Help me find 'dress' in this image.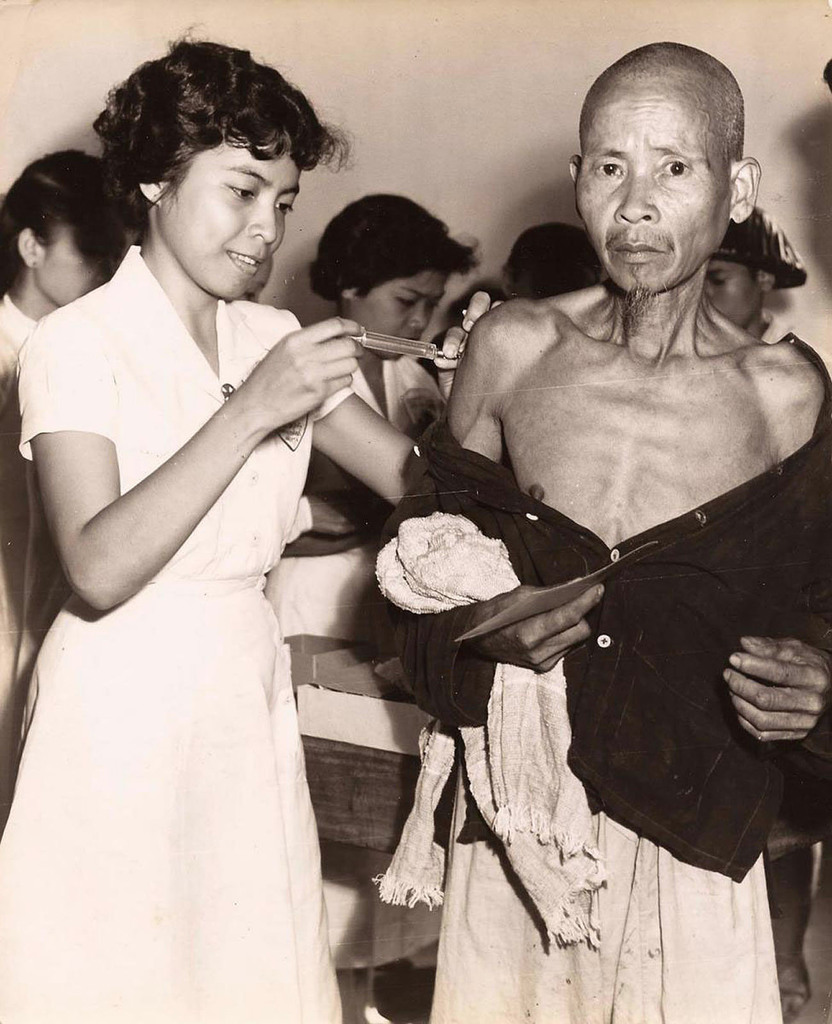
Found it: [x1=44, y1=256, x2=369, y2=1023].
